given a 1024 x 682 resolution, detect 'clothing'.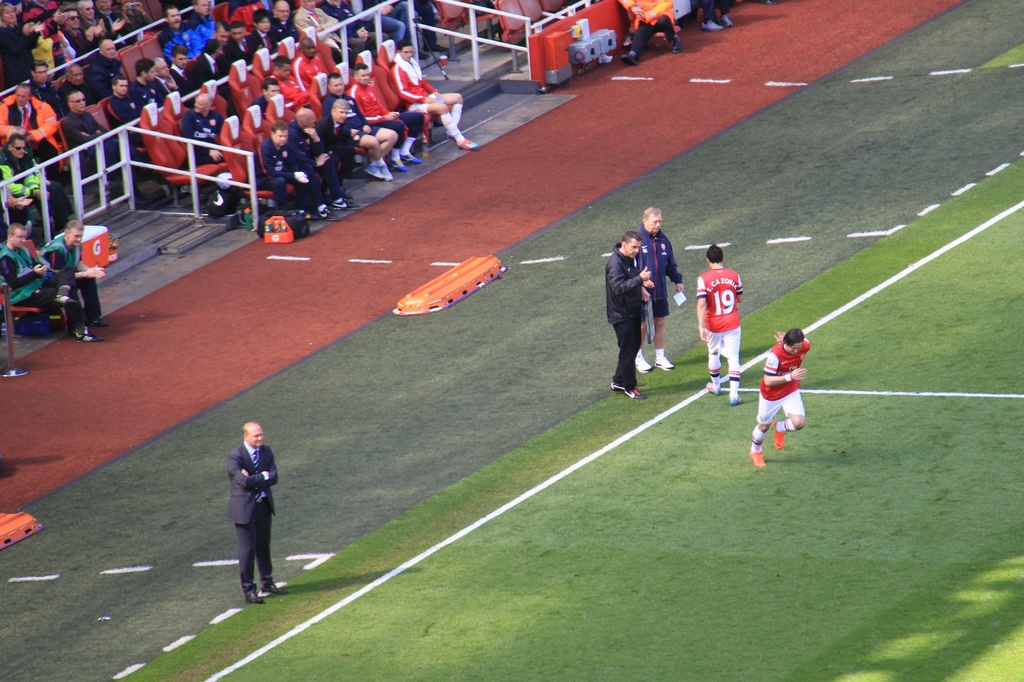
(x1=1, y1=100, x2=60, y2=158).
